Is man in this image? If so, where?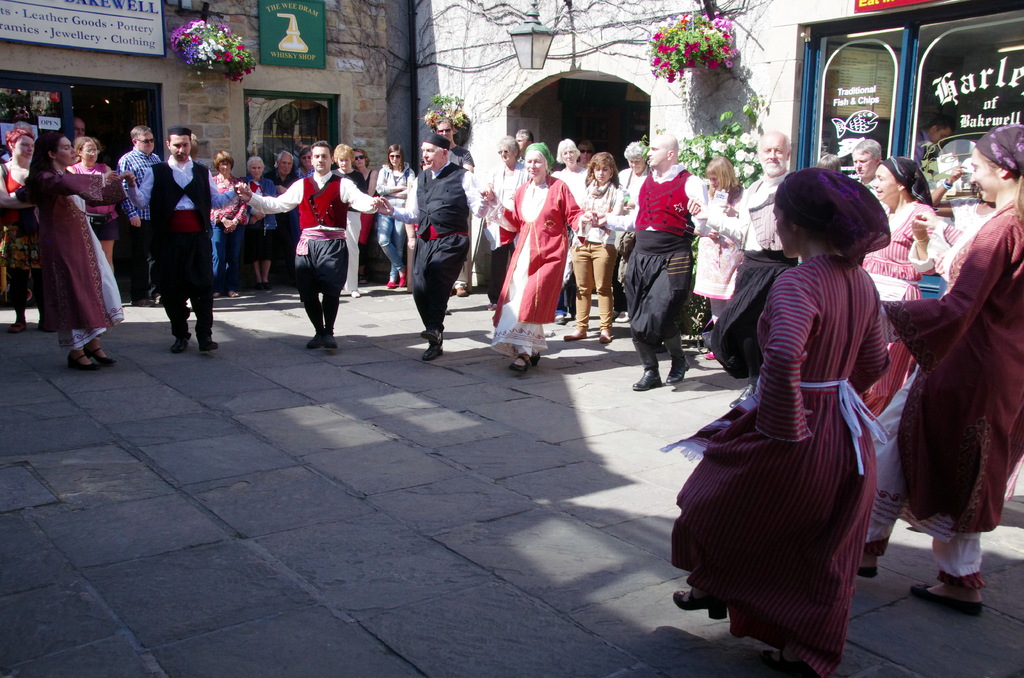
Yes, at x1=845 y1=139 x2=885 y2=194.
